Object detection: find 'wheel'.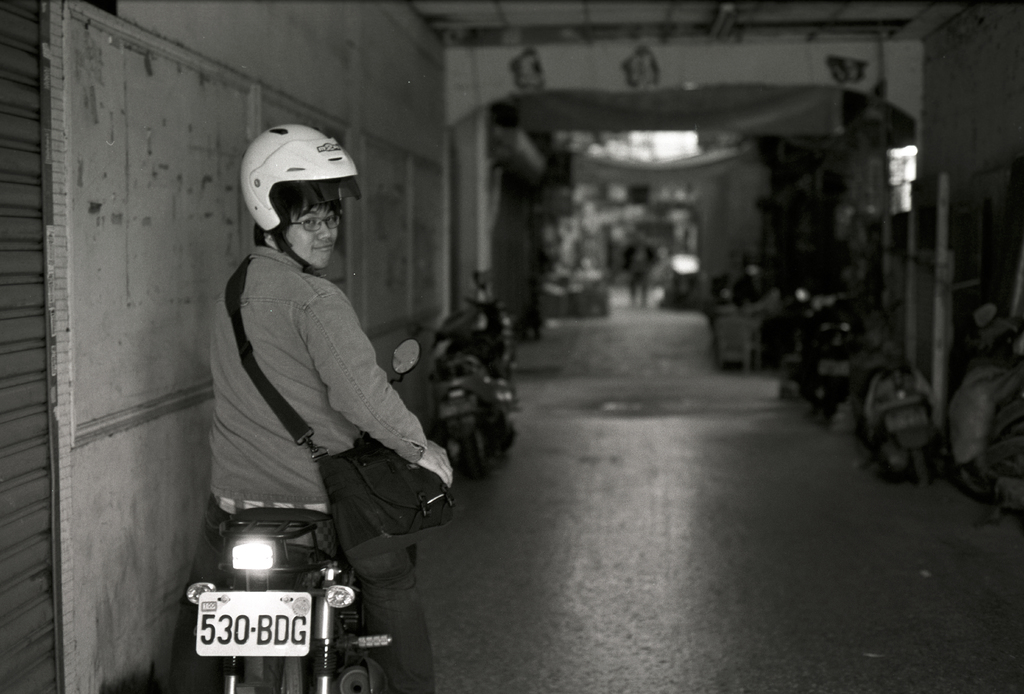
[461,423,488,478].
